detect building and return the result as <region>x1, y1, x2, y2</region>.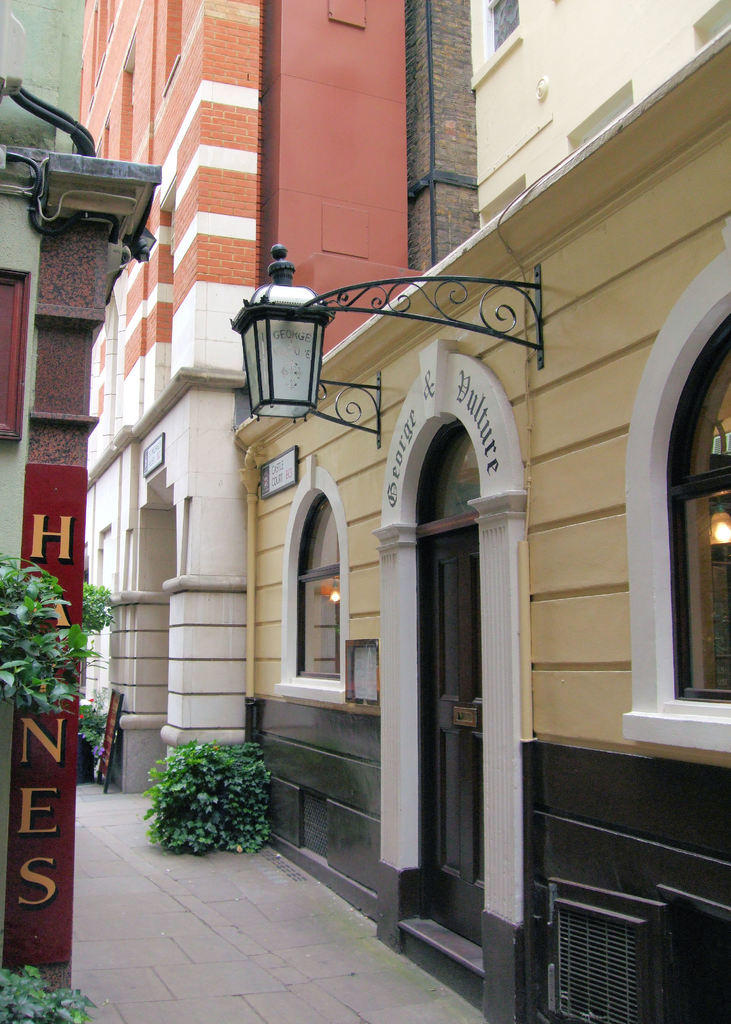
<region>0, 0, 159, 973</region>.
